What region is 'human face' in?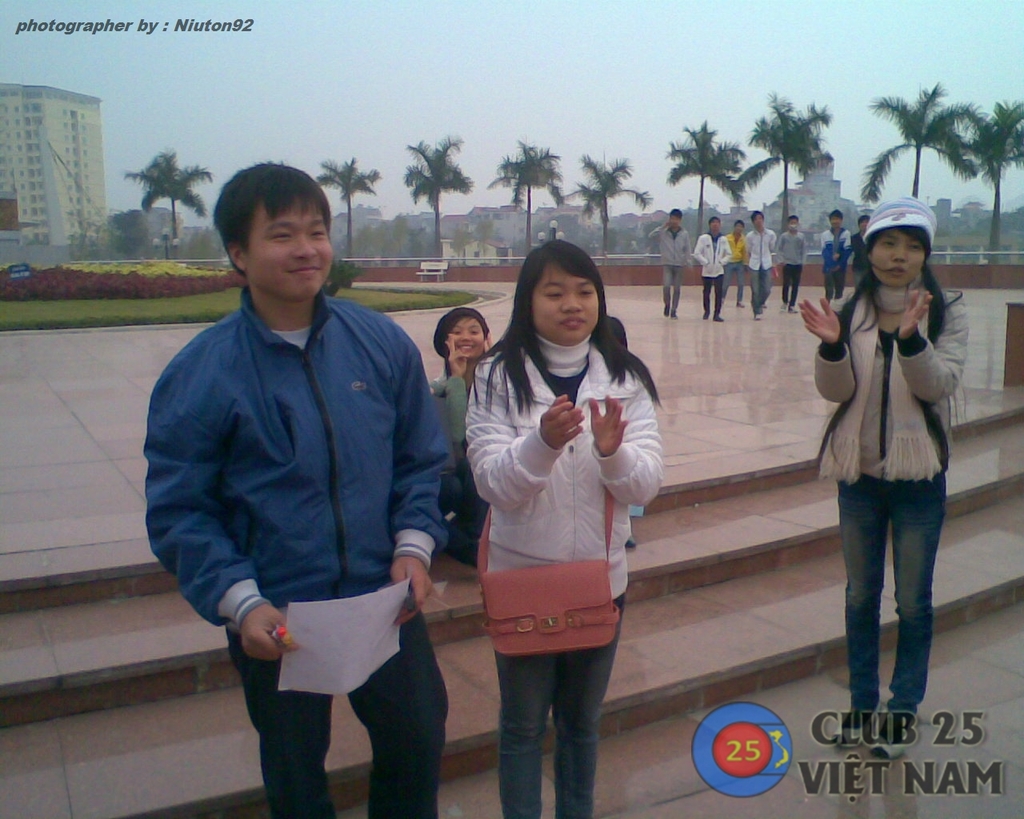
(x1=830, y1=216, x2=842, y2=230).
